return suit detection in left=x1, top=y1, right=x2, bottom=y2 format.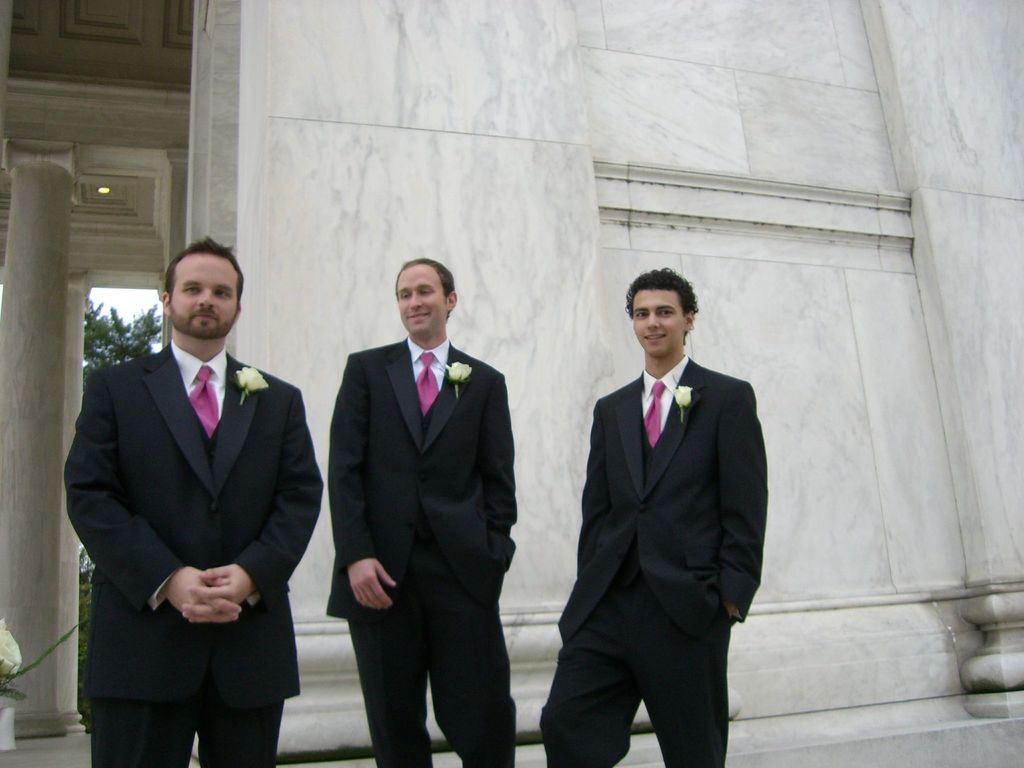
left=59, top=343, right=324, bottom=766.
